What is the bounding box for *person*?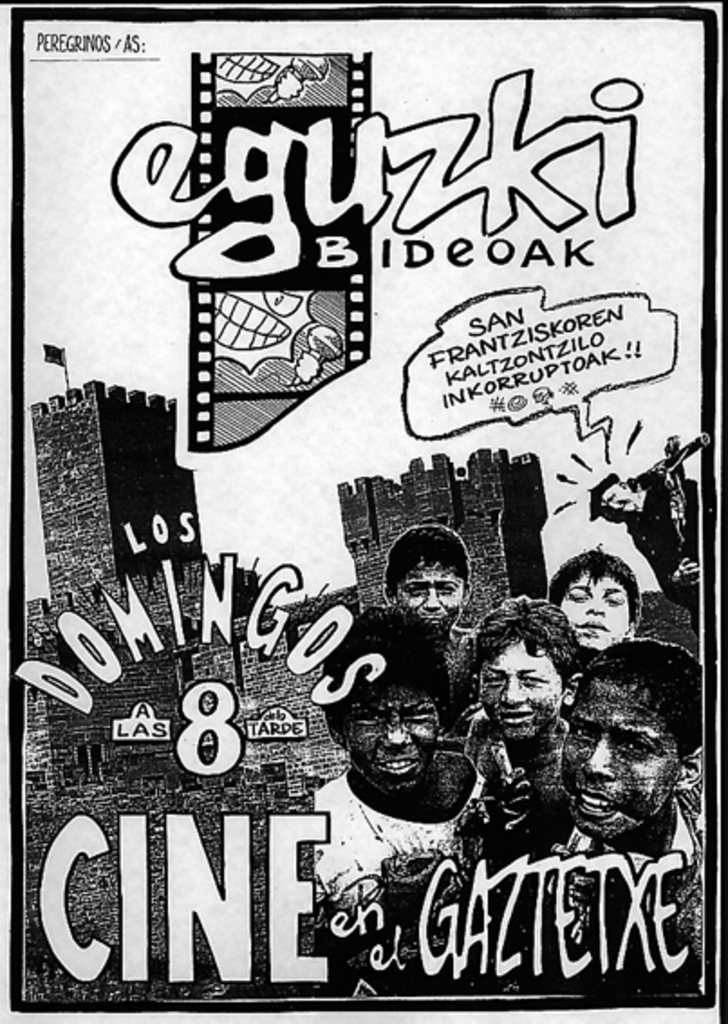
box(585, 459, 701, 609).
